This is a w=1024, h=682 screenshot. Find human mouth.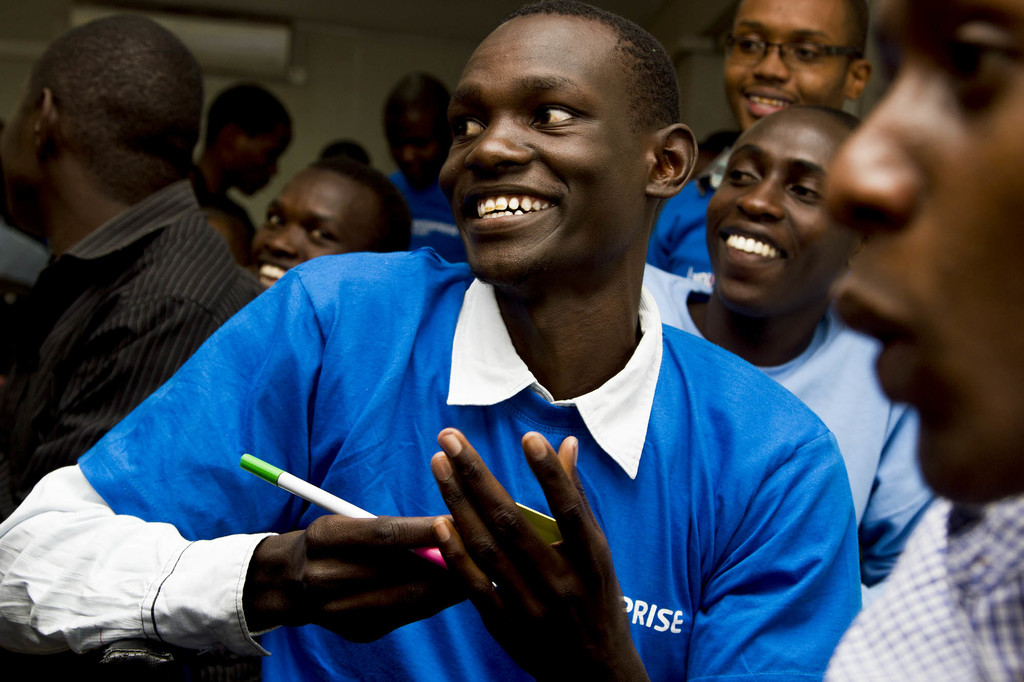
Bounding box: detection(831, 280, 931, 408).
